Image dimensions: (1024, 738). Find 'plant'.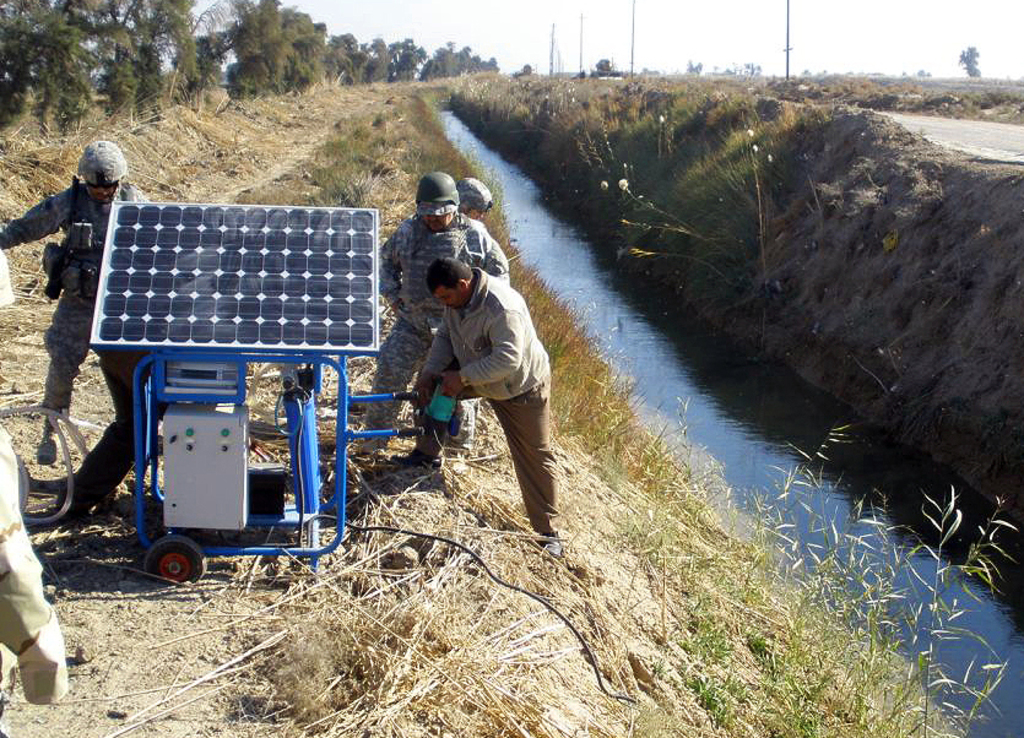
[left=874, top=257, right=910, bottom=292].
